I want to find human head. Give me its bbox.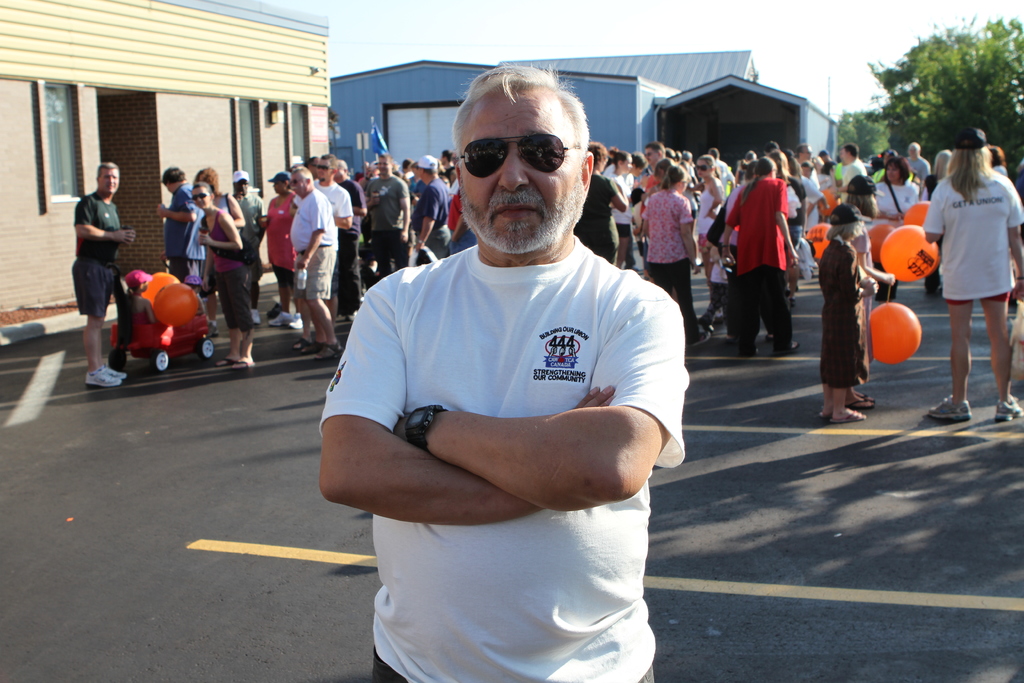
bbox=[948, 127, 997, 177].
